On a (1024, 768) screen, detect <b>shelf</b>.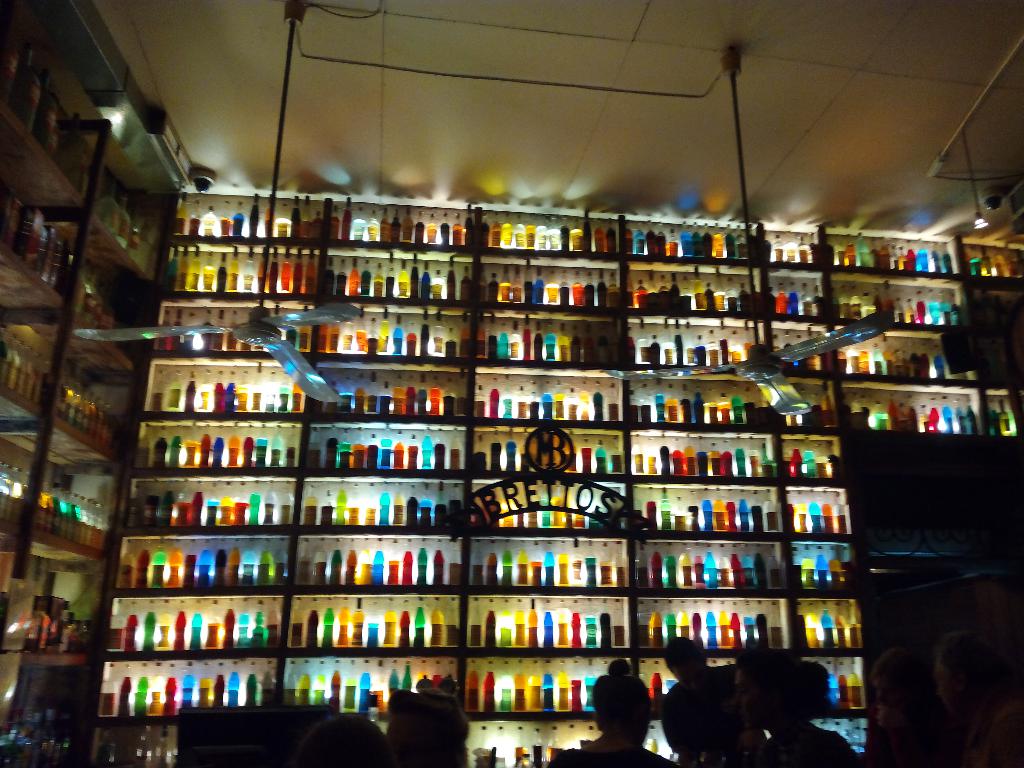
x1=0, y1=0, x2=186, y2=767.
